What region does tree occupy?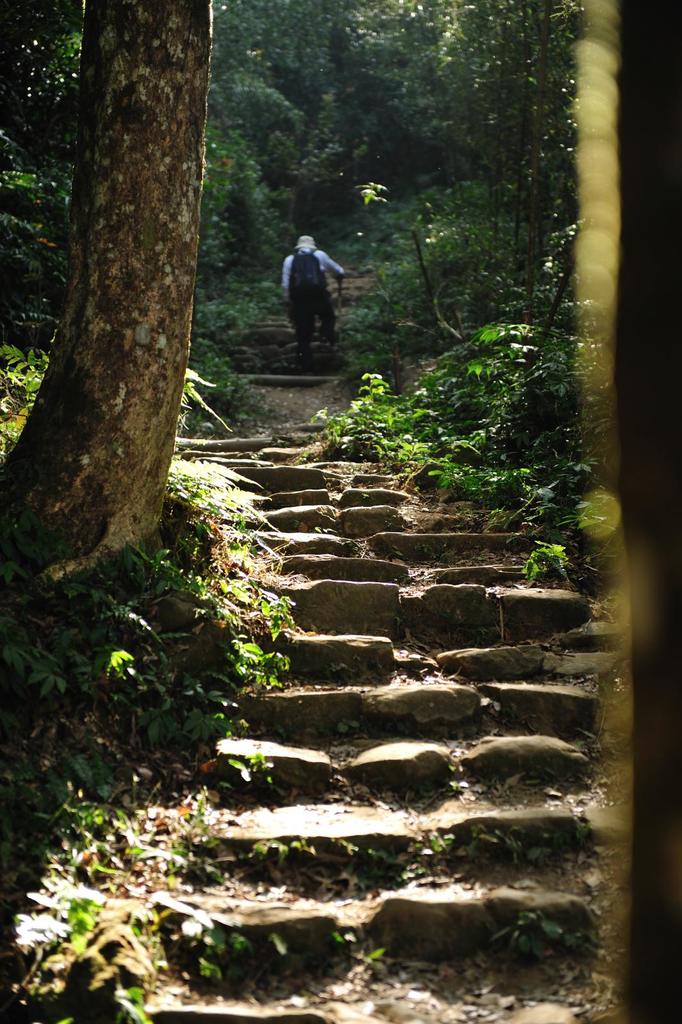
<bbox>1, 0, 214, 557</bbox>.
